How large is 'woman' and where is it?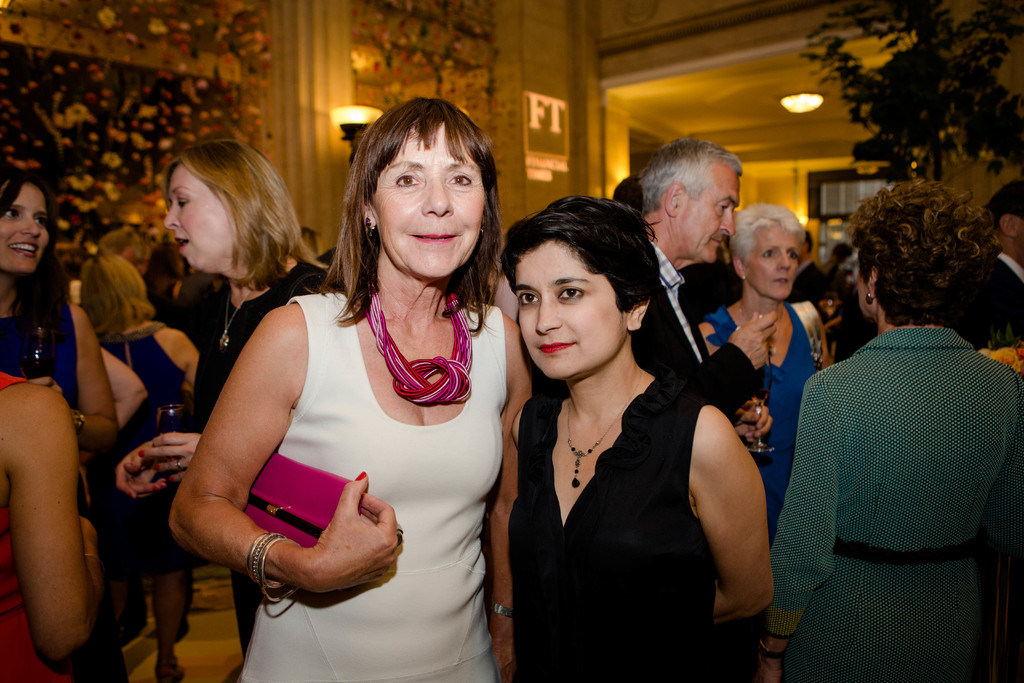
Bounding box: detection(511, 190, 778, 682).
